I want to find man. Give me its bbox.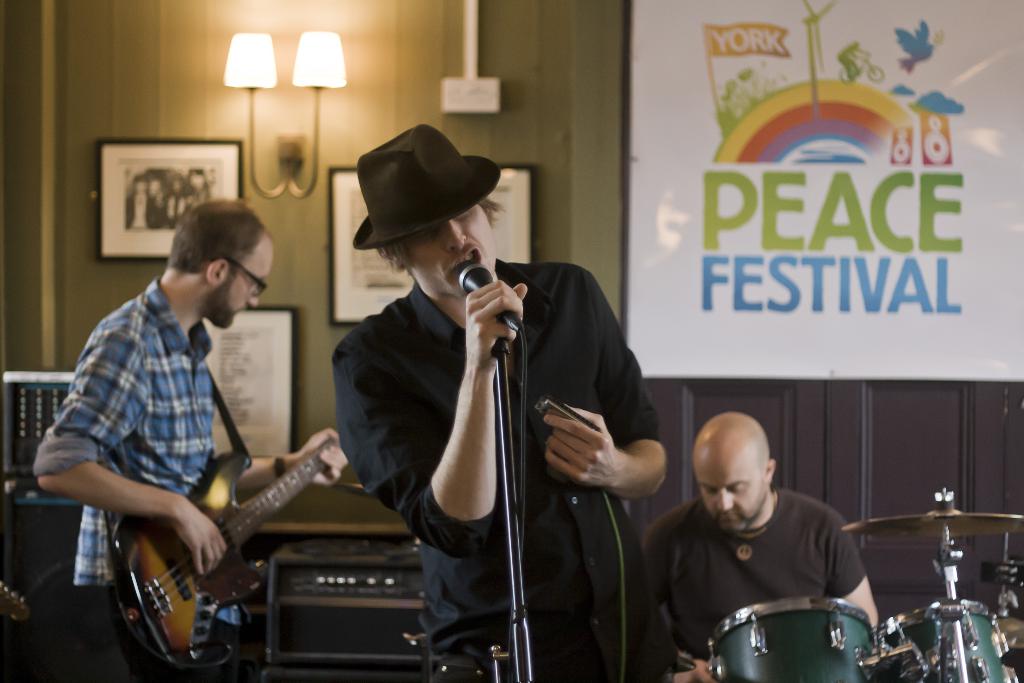
648/416/877/682.
